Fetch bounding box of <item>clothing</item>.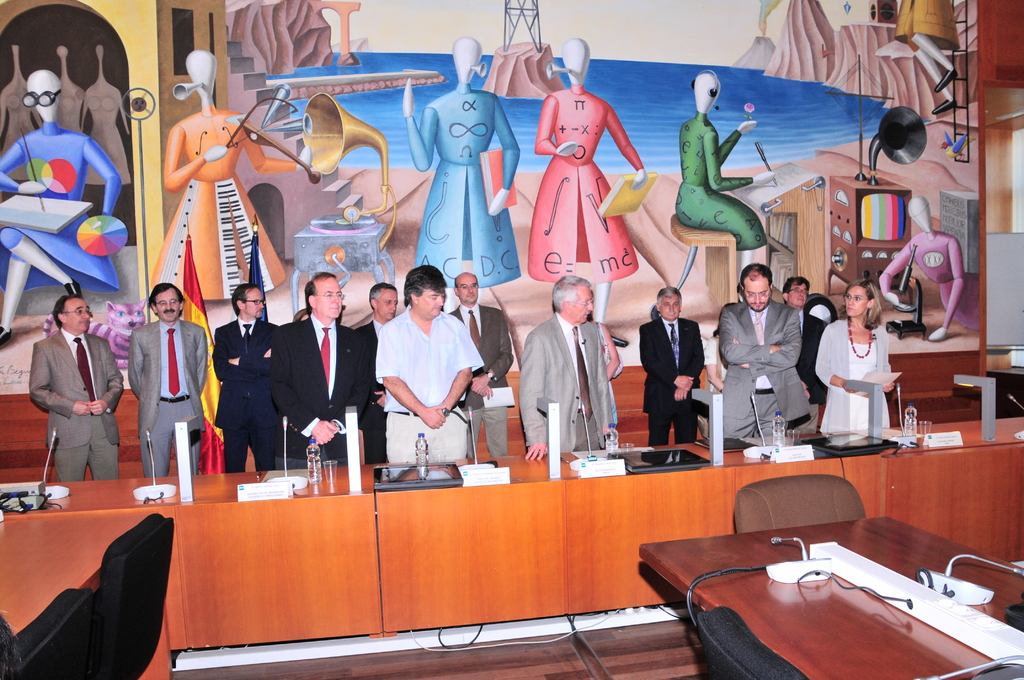
Bbox: box=[0, 117, 122, 291].
